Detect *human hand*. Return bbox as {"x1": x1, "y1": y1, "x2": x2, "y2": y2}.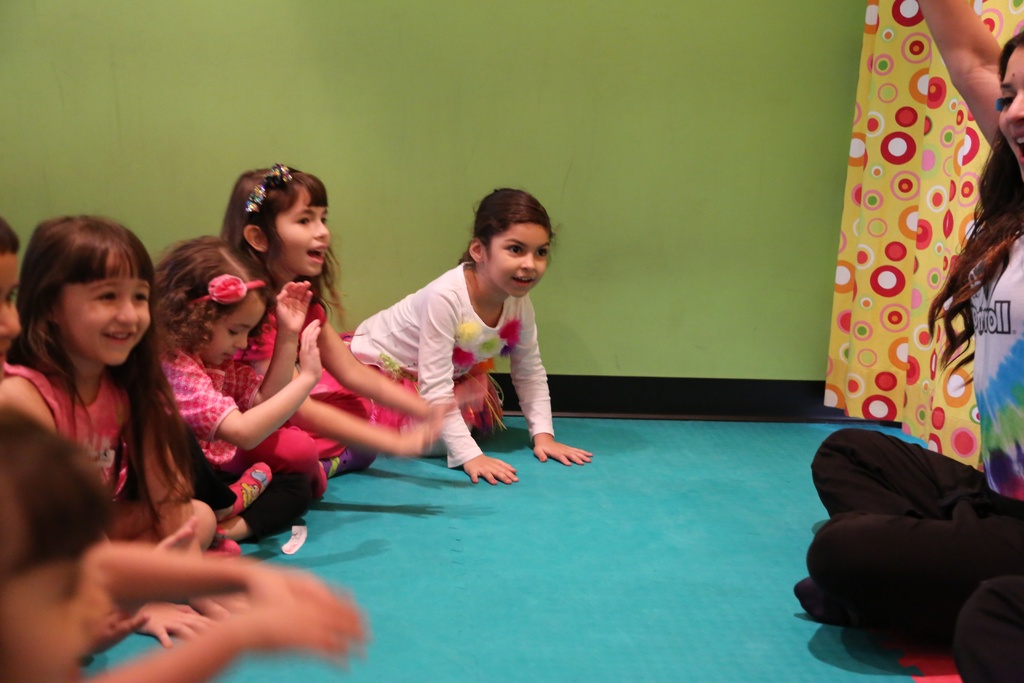
{"x1": 273, "y1": 281, "x2": 316, "y2": 334}.
